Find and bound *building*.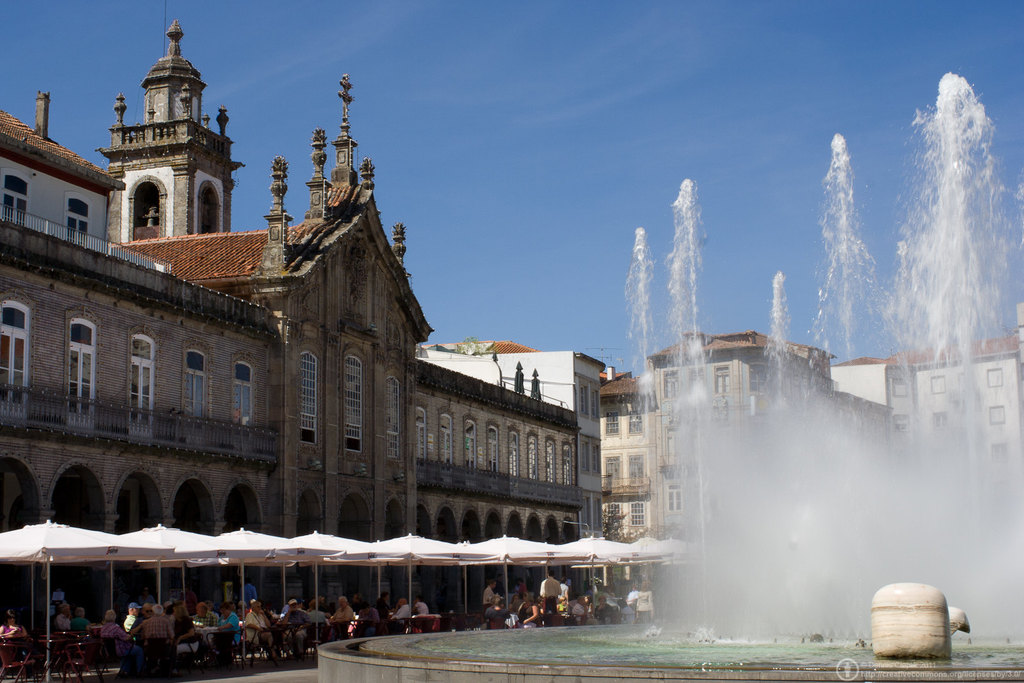
Bound: (left=834, top=330, right=1023, bottom=483).
